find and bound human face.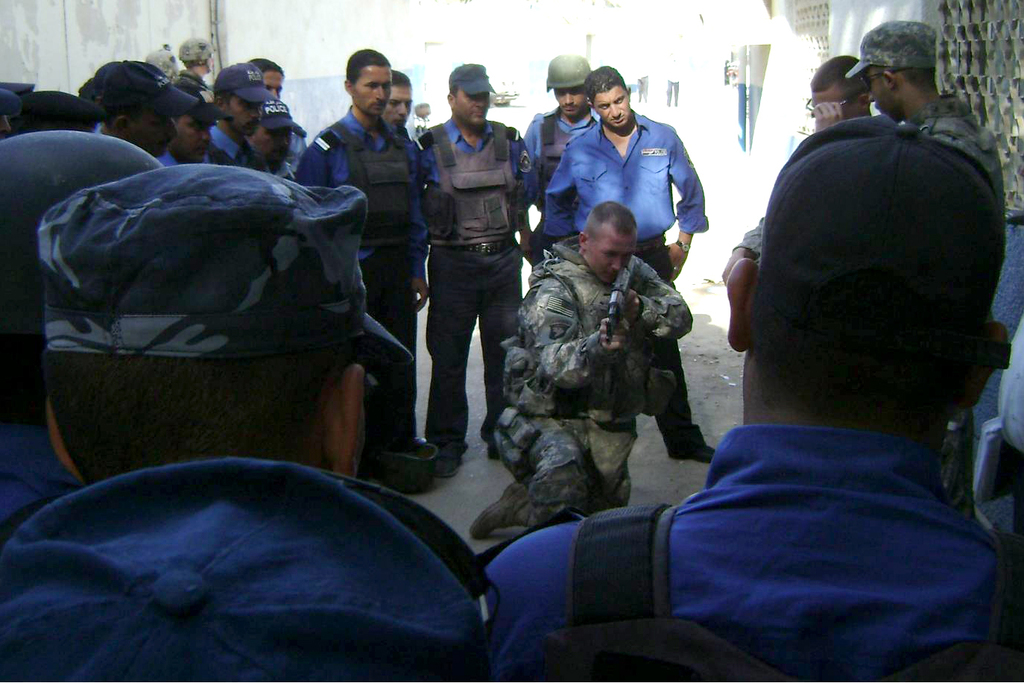
Bound: detection(867, 66, 897, 128).
